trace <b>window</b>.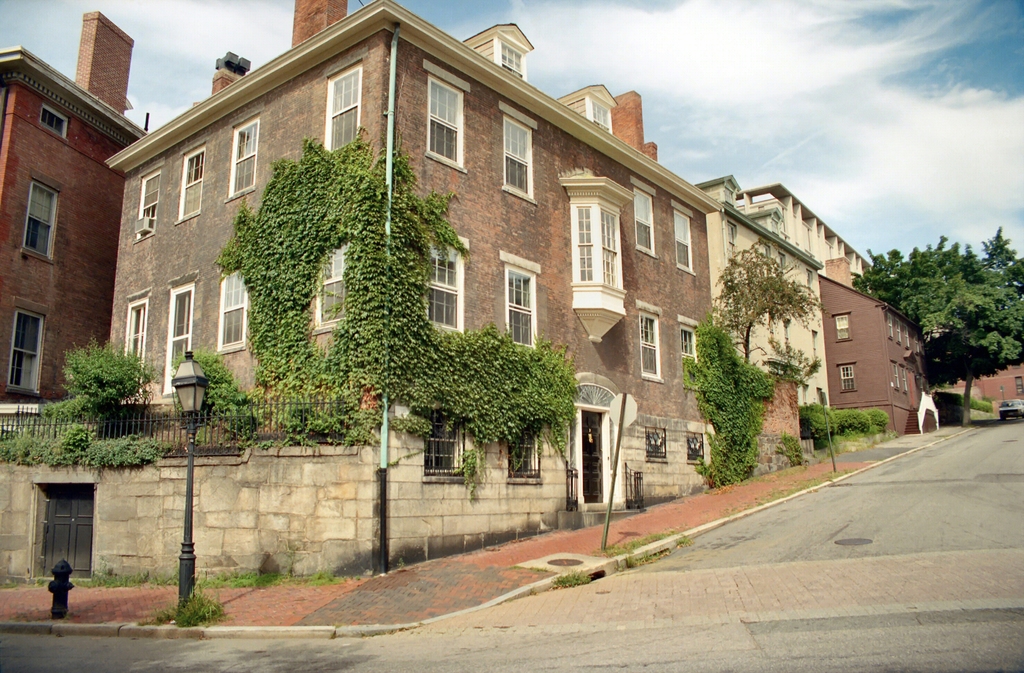
Traced to Rect(500, 39, 521, 71).
